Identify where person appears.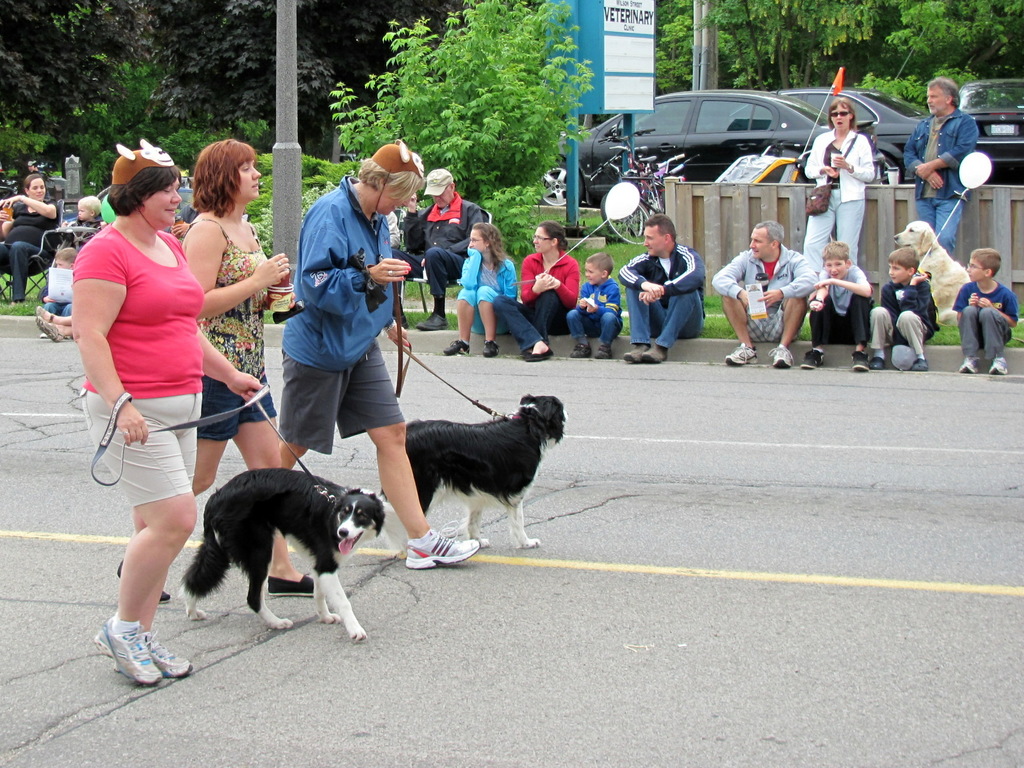
Appears at (x1=616, y1=211, x2=706, y2=365).
